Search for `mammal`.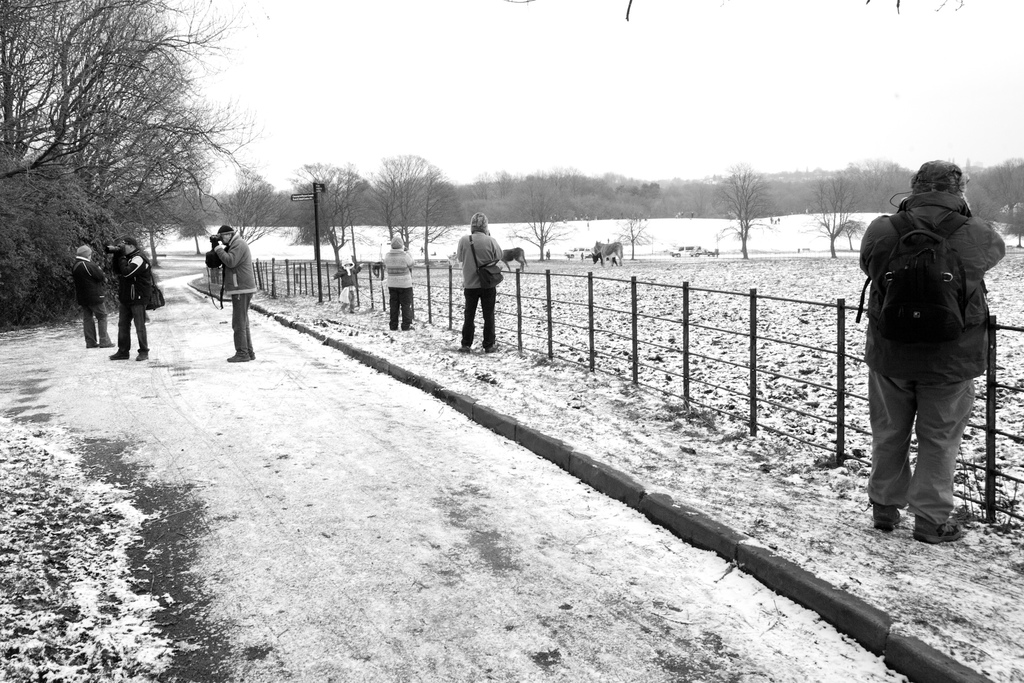
Found at bbox(454, 224, 513, 347).
